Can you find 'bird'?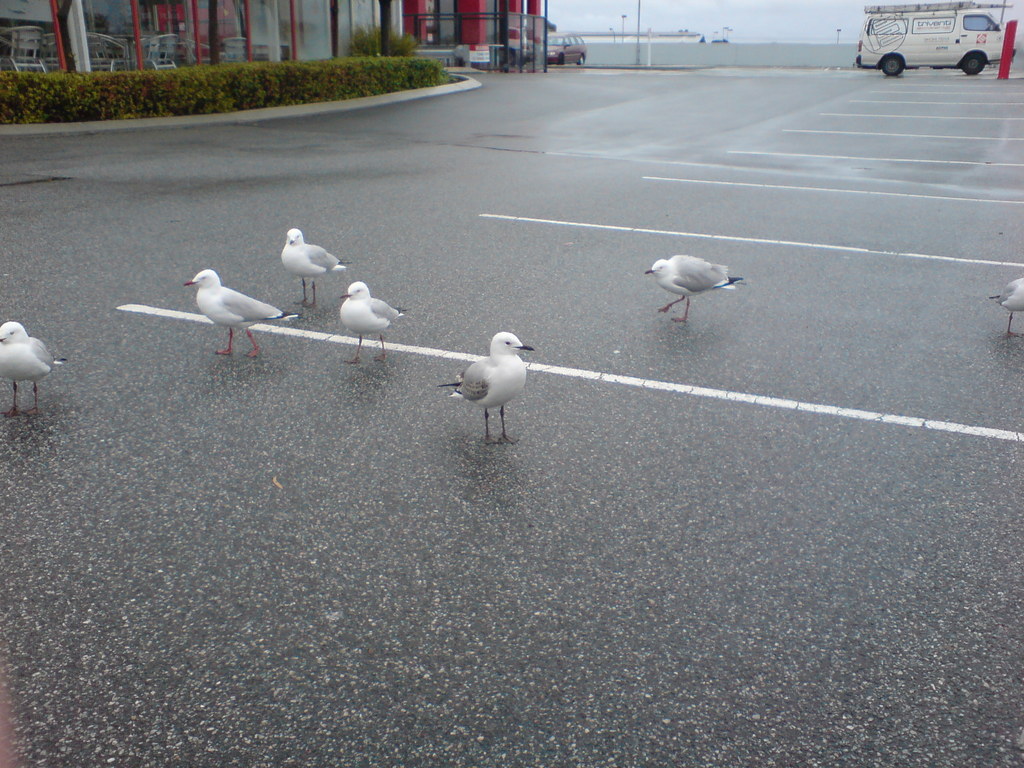
Yes, bounding box: [641,246,746,323].
